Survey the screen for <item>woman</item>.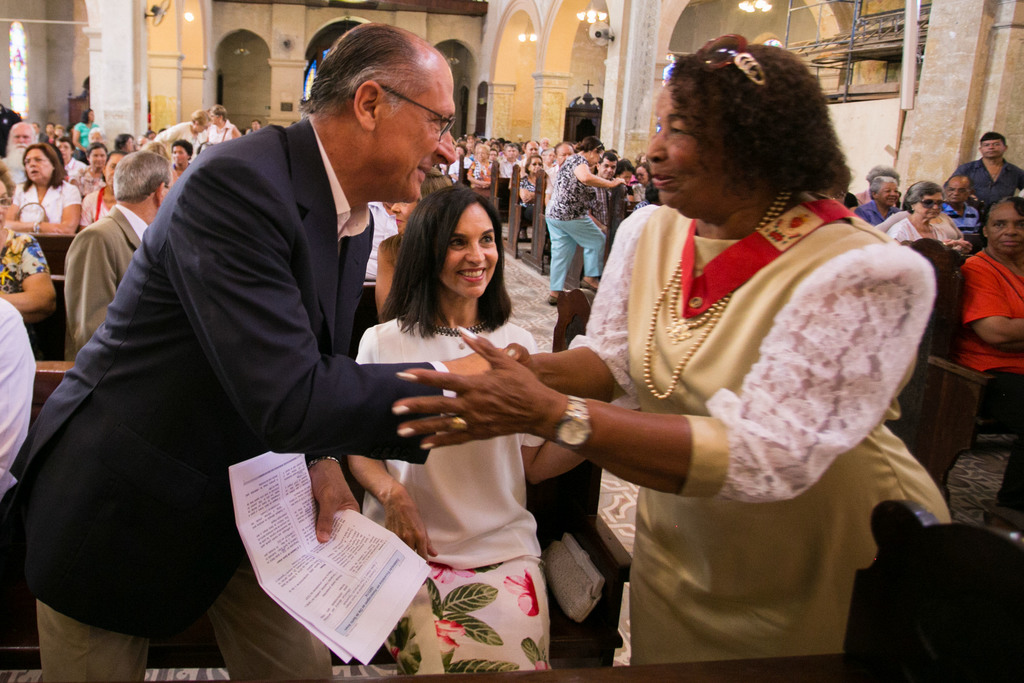
Survey found: select_region(554, 42, 948, 623).
